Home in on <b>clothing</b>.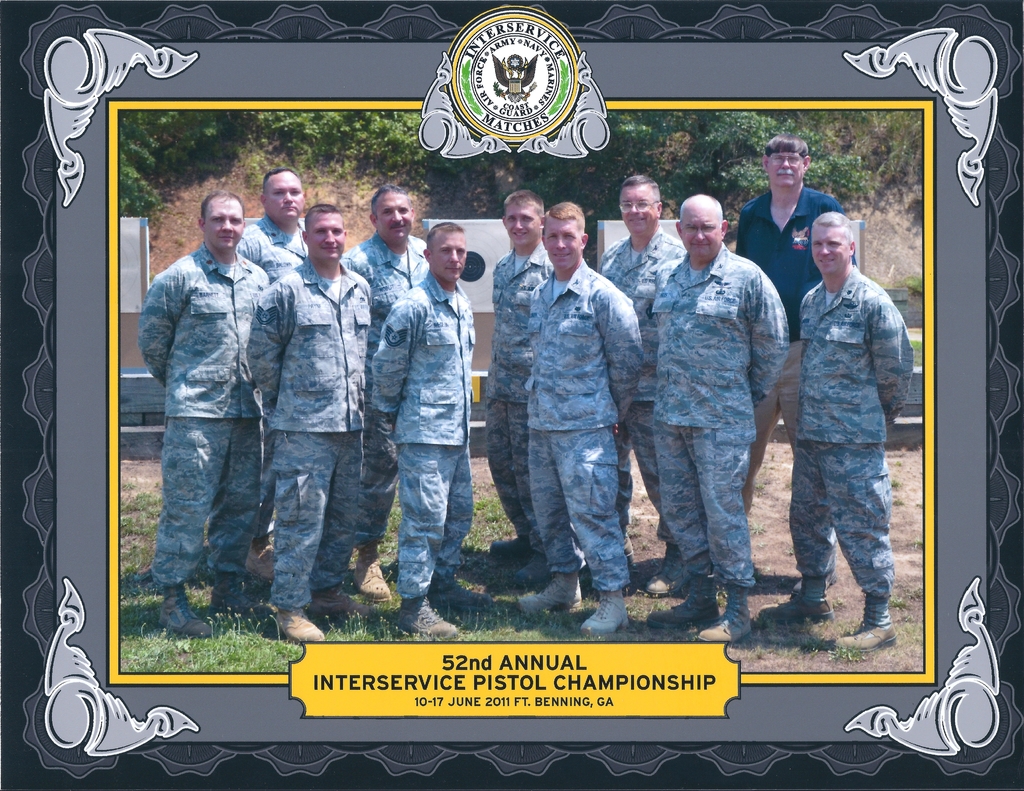
Homed in at BBox(491, 245, 568, 544).
